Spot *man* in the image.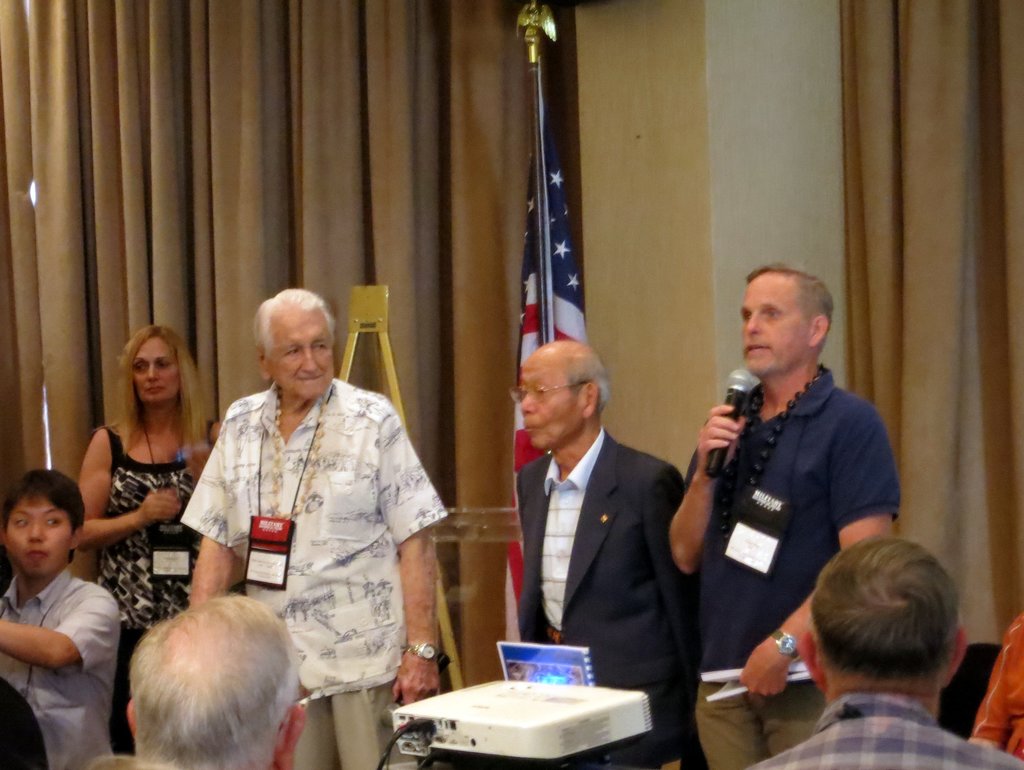
*man* found at x1=744 y1=536 x2=1023 y2=769.
